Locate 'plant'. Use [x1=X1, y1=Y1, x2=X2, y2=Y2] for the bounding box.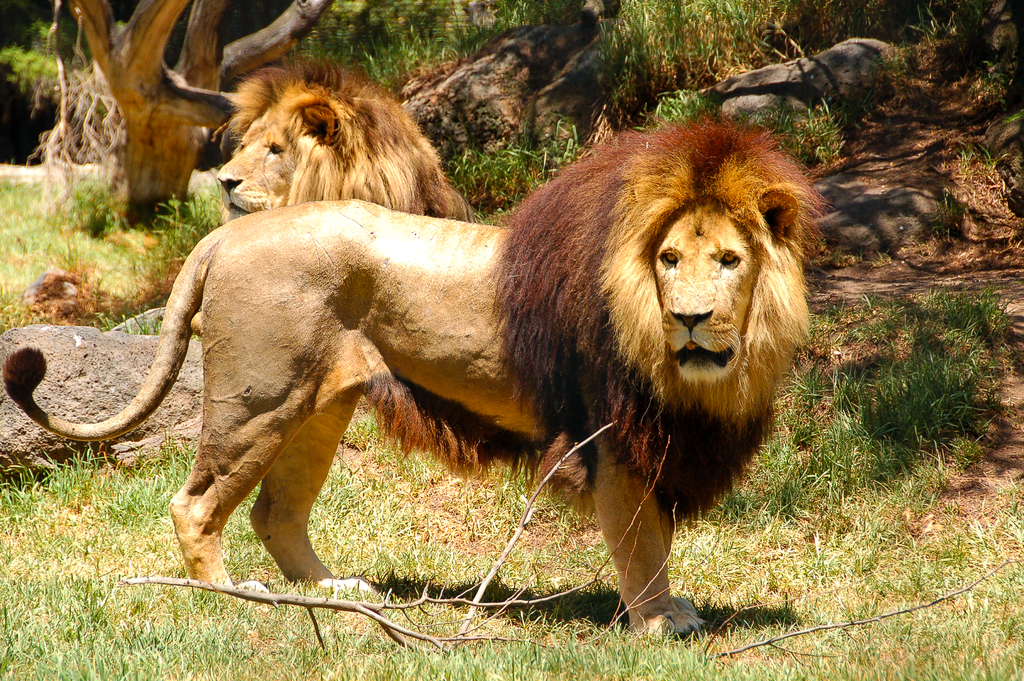
[x1=59, y1=163, x2=120, y2=243].
